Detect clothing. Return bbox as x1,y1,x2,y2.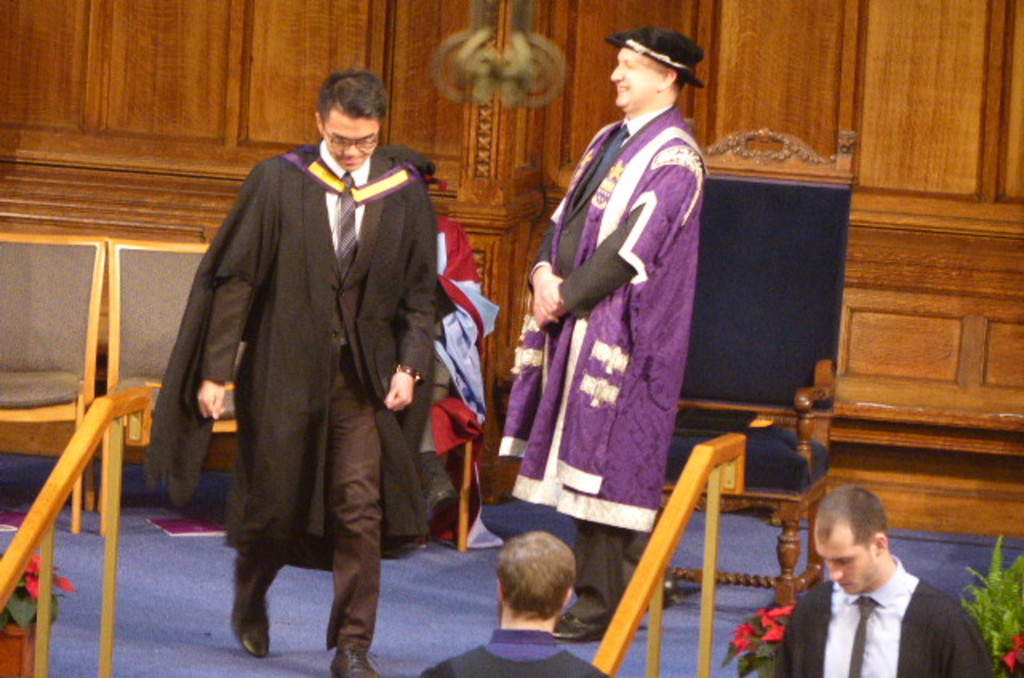
419,216,498,515.
